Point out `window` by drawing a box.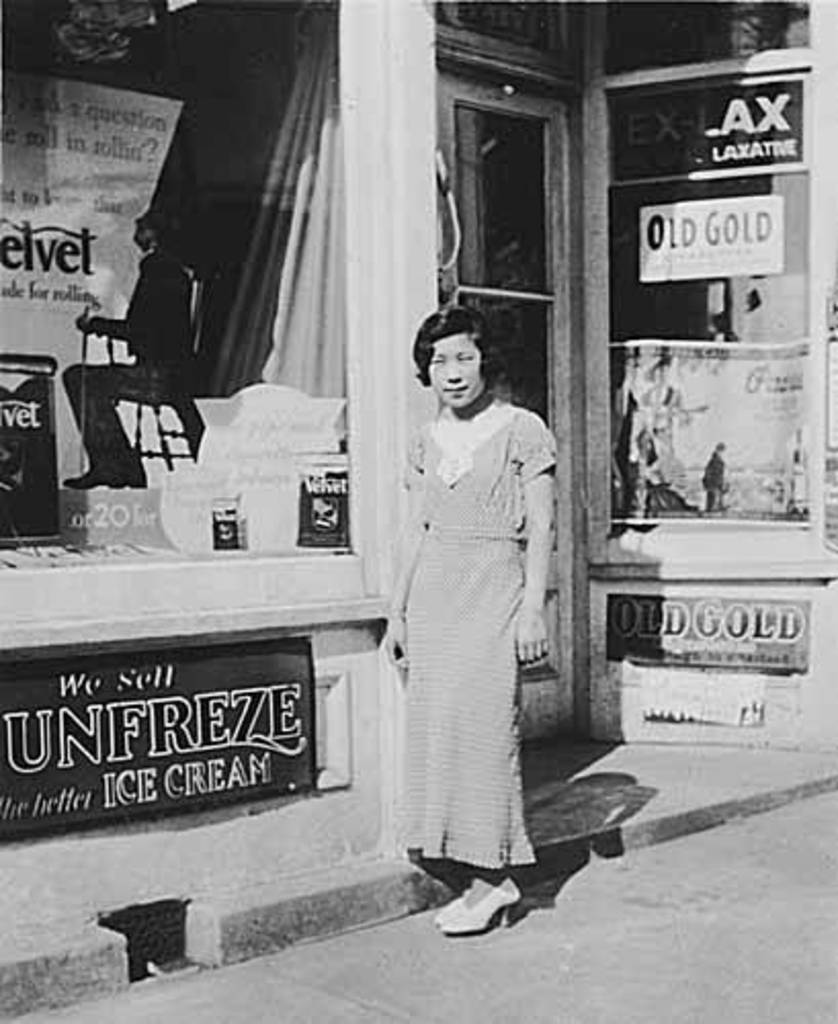
<region>402, 43, 650, 444</region>.
